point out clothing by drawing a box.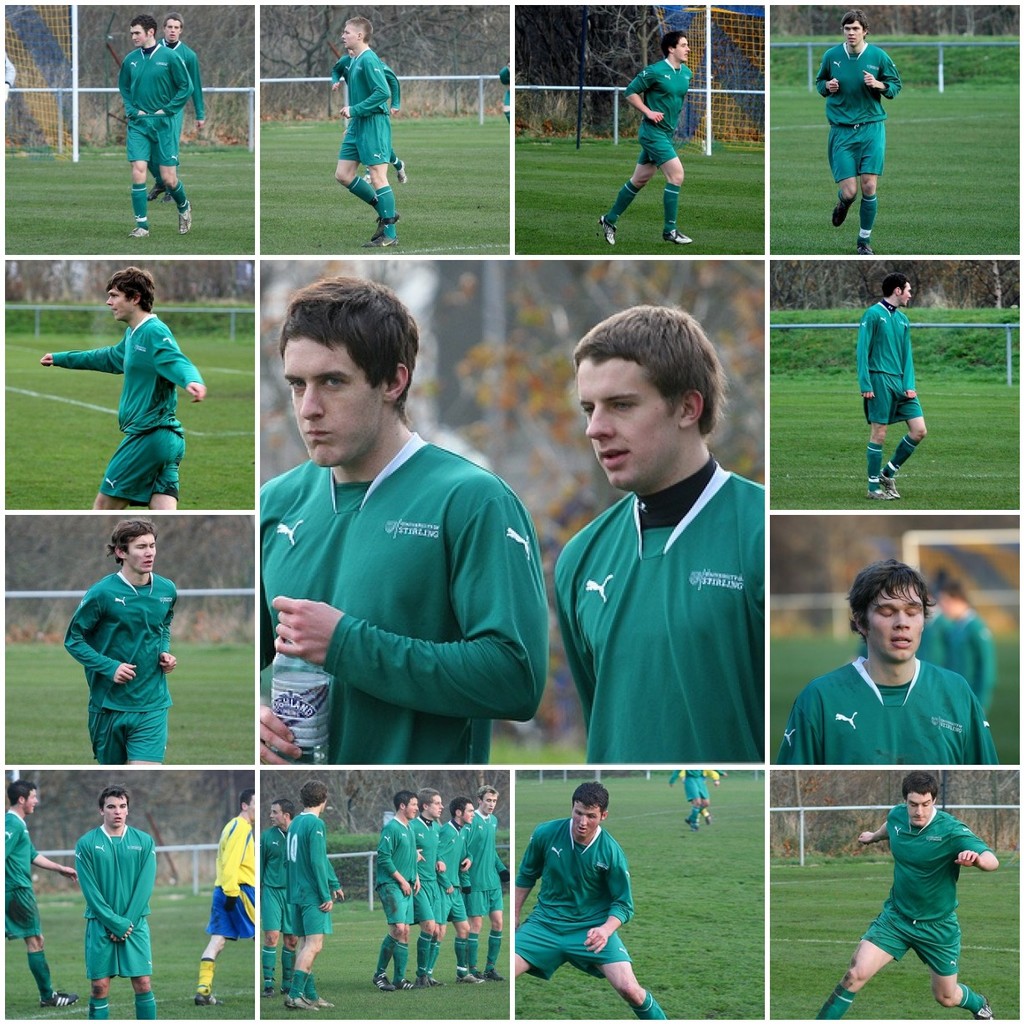
box(548, 441, 797, 793).
